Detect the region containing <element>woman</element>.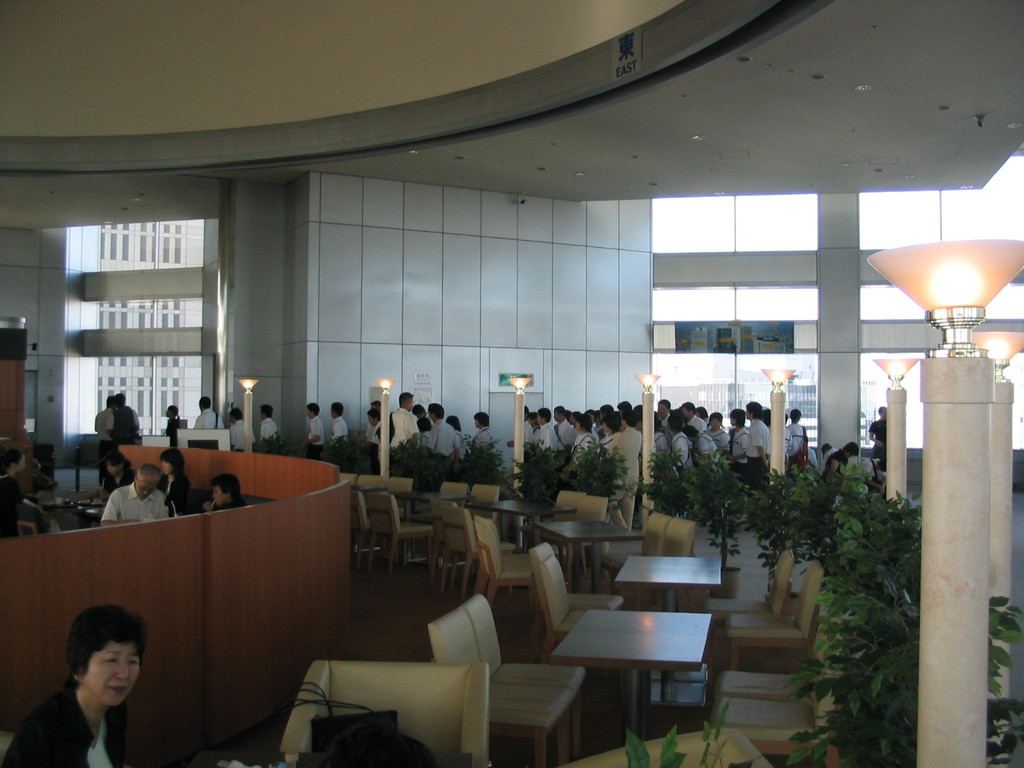
box(157, 445, 185, 505).
